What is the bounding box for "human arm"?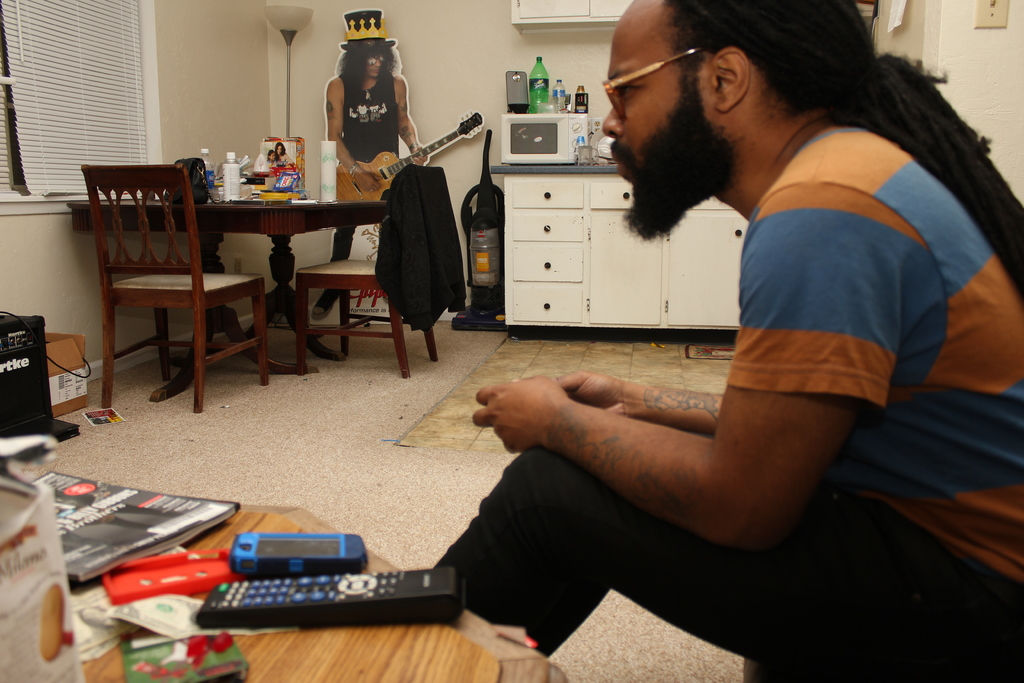
549 367 701 431.
